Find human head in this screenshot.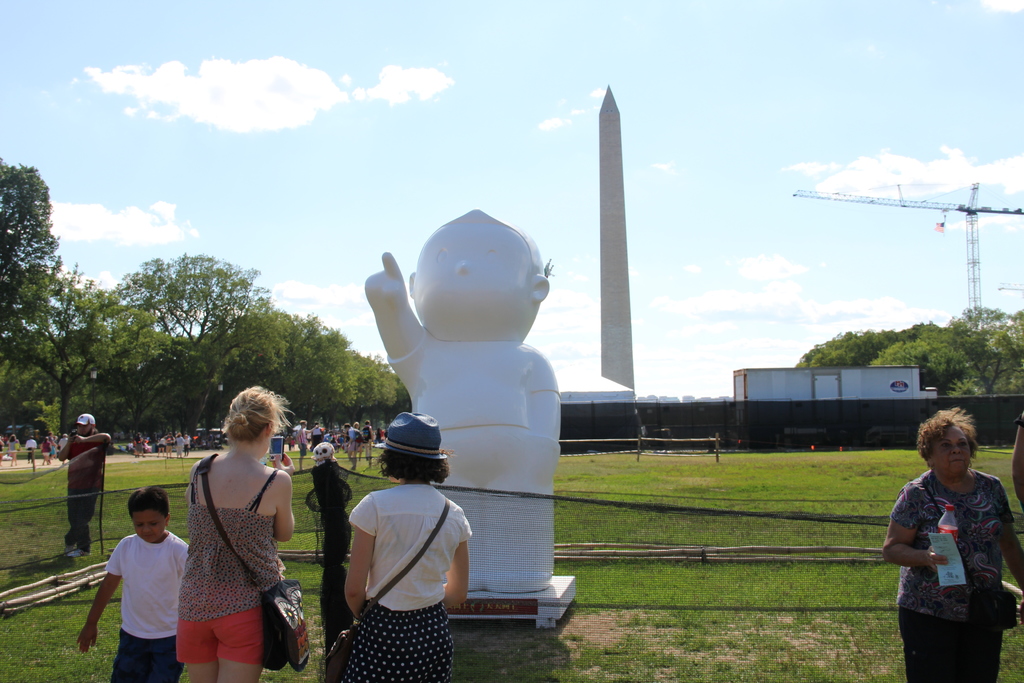
The bounding box for human head is bbox=(378, 409, 450, 483).
